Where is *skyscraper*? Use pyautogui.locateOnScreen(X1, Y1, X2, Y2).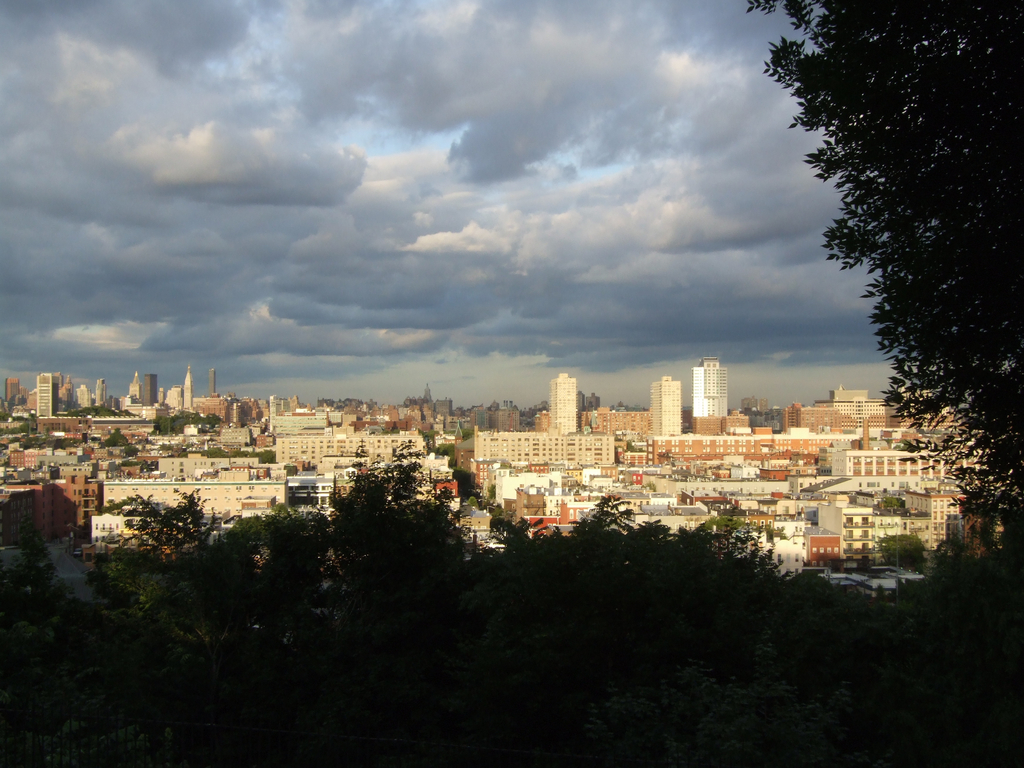
pyautogui.locateOnScreen(36, 372, 59, 418).
